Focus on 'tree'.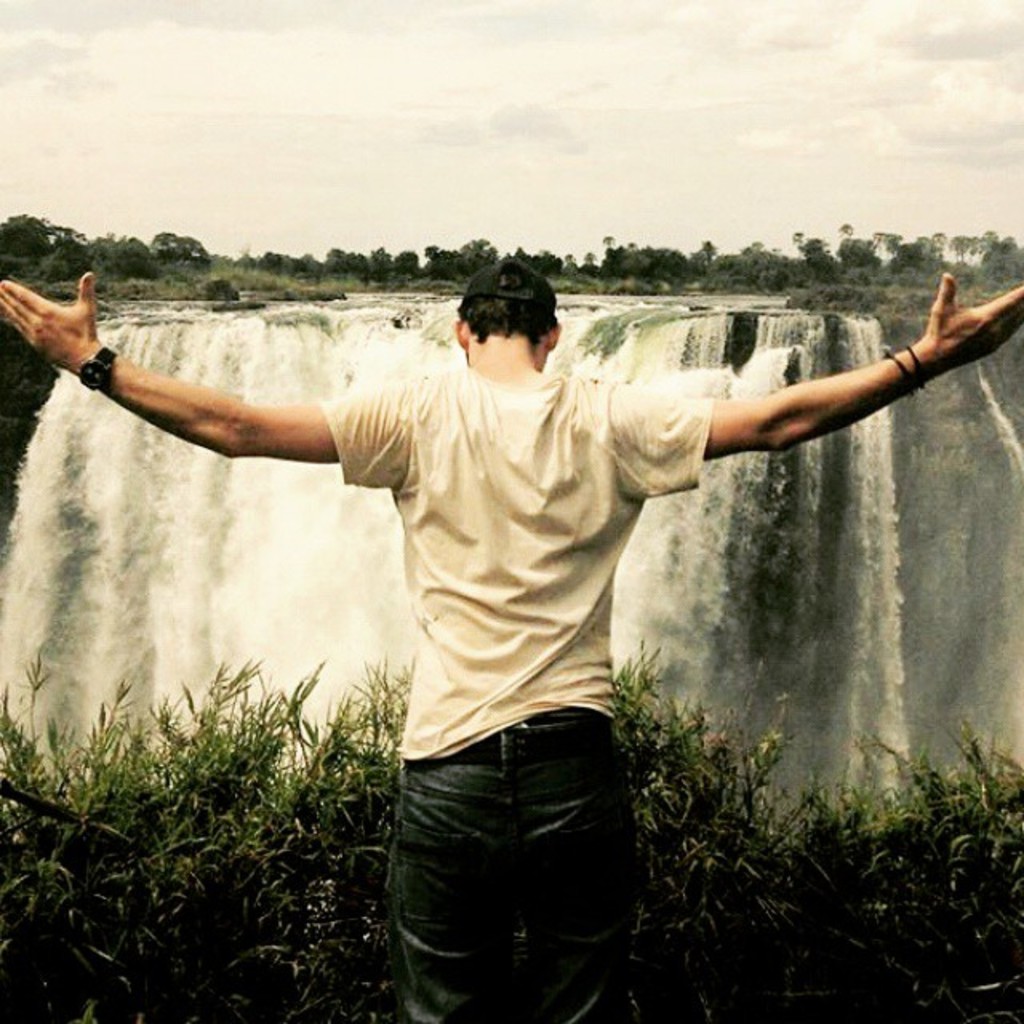
Focused at left=318, top=245, right=413, bottom=290.
